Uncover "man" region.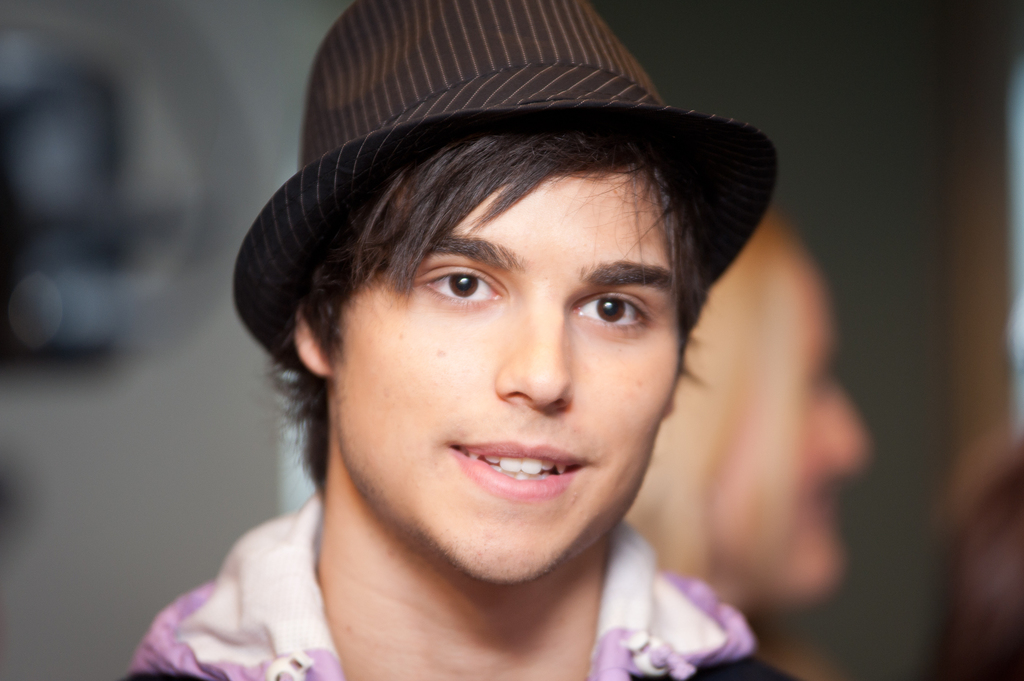
Uncovered: <region>124, 19, 879, 680</region>.
